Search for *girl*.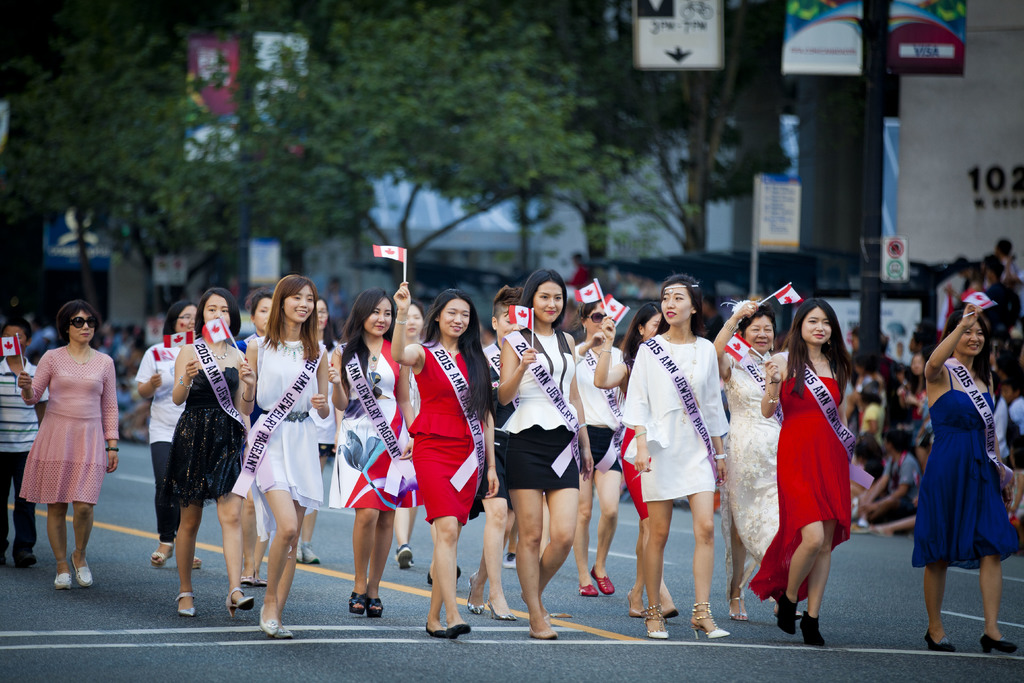
Found at (x1=168, y1=284, x2=258, y2=624).
